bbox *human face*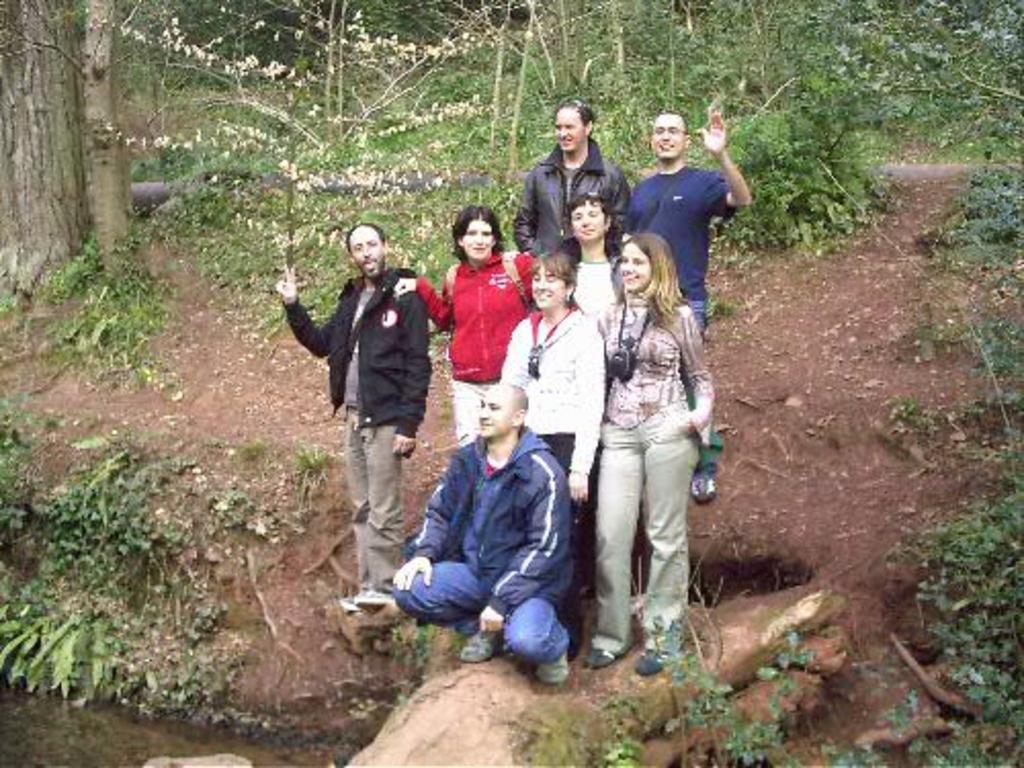
<bbox>526, 264, 567, 305</bbox>
